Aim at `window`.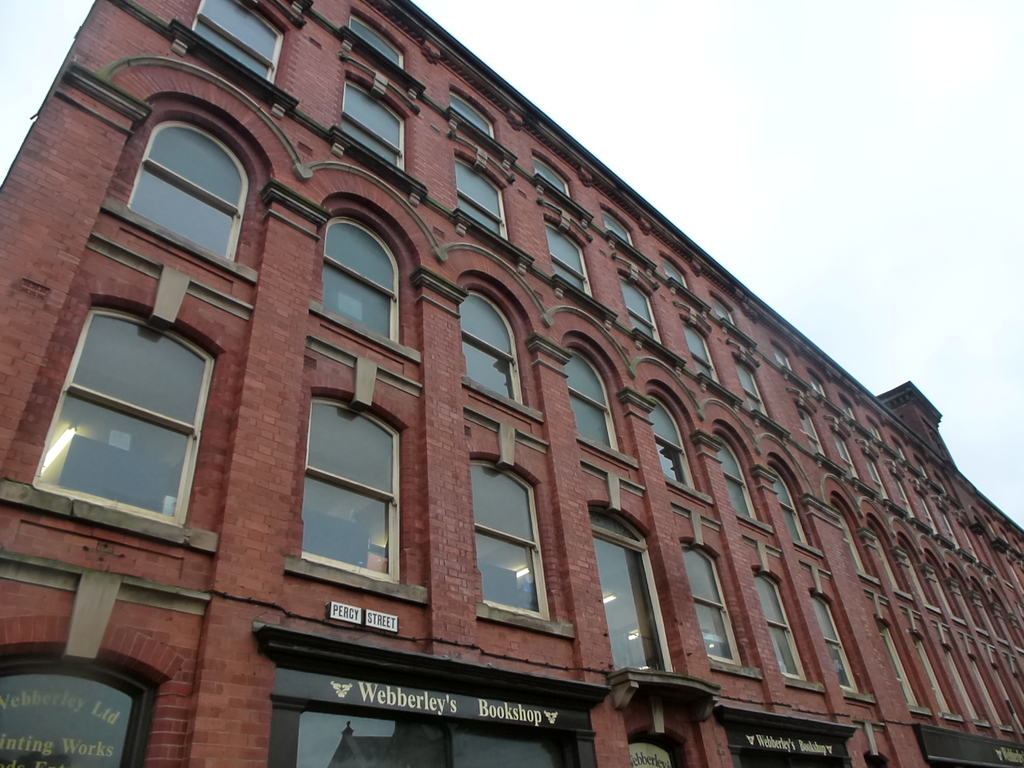
Aimed at bbox=(32, 289, 212, 544).
